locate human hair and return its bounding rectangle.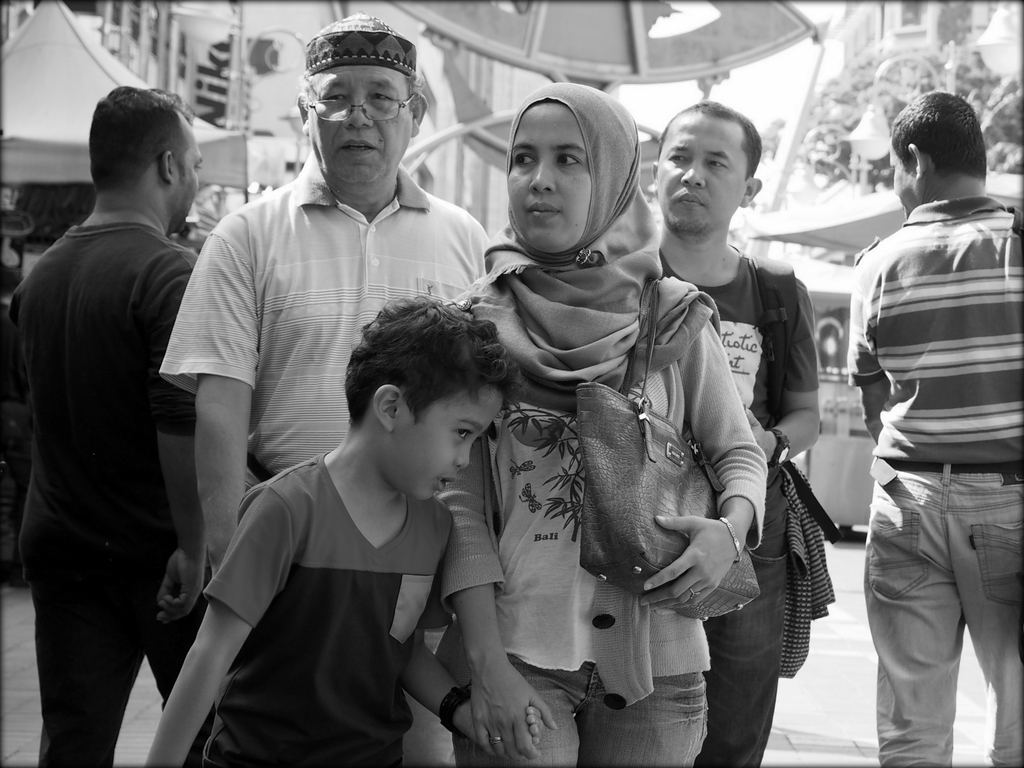
box=[897, 84, 992, 192].
